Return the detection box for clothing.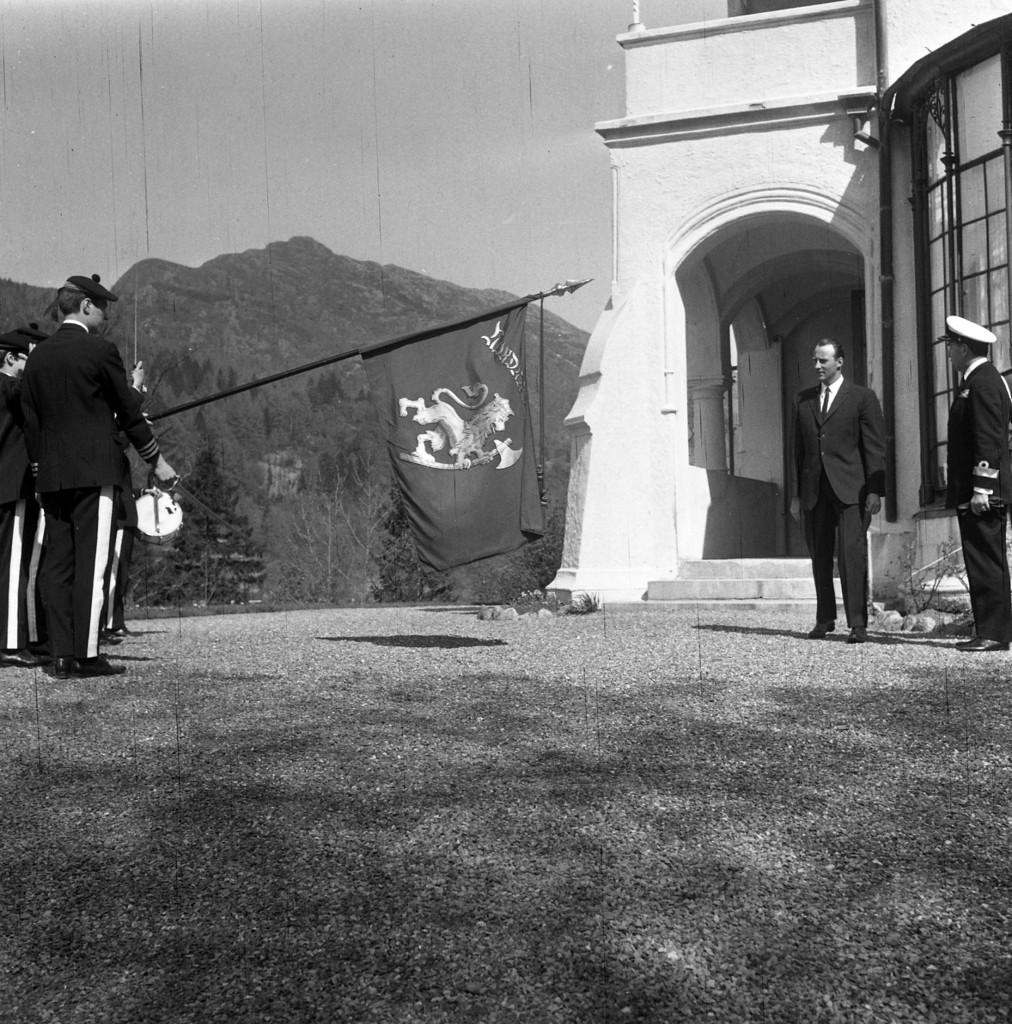
(left=10, top=244, right=163, bottom=654).
